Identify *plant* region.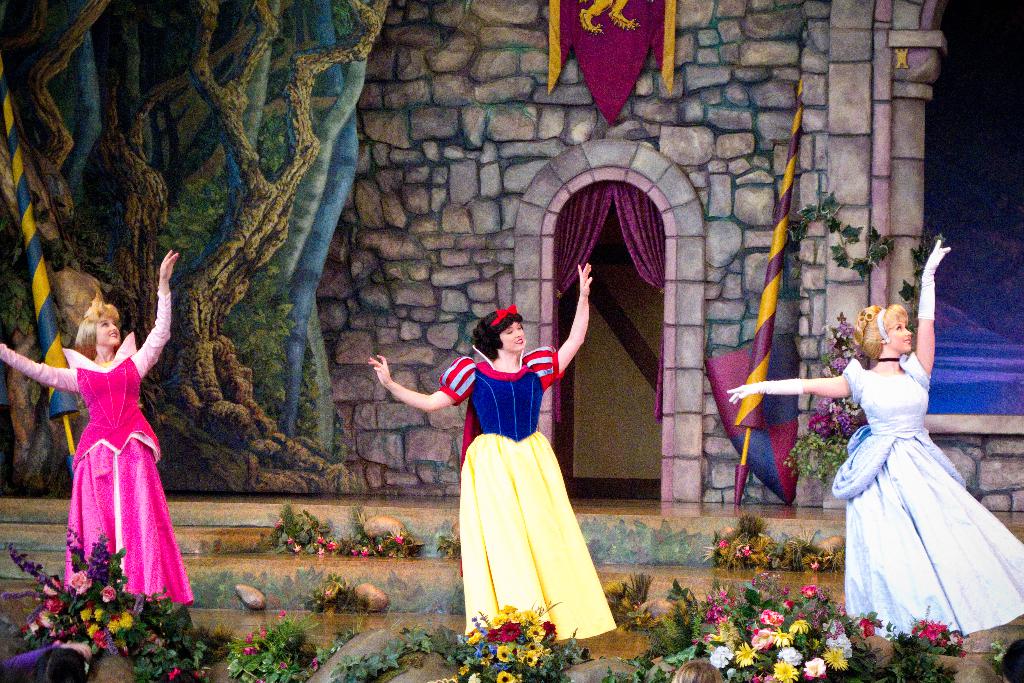
Region: [left=445, top=595, right=589, bottom=682].
